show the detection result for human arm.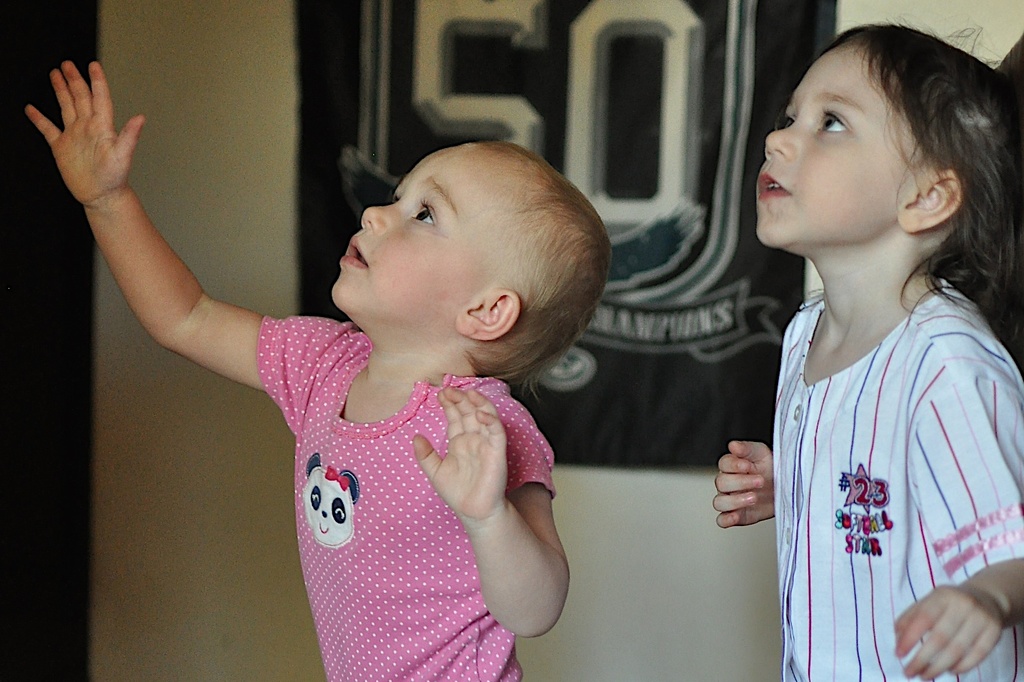
893 377 1023 681.
